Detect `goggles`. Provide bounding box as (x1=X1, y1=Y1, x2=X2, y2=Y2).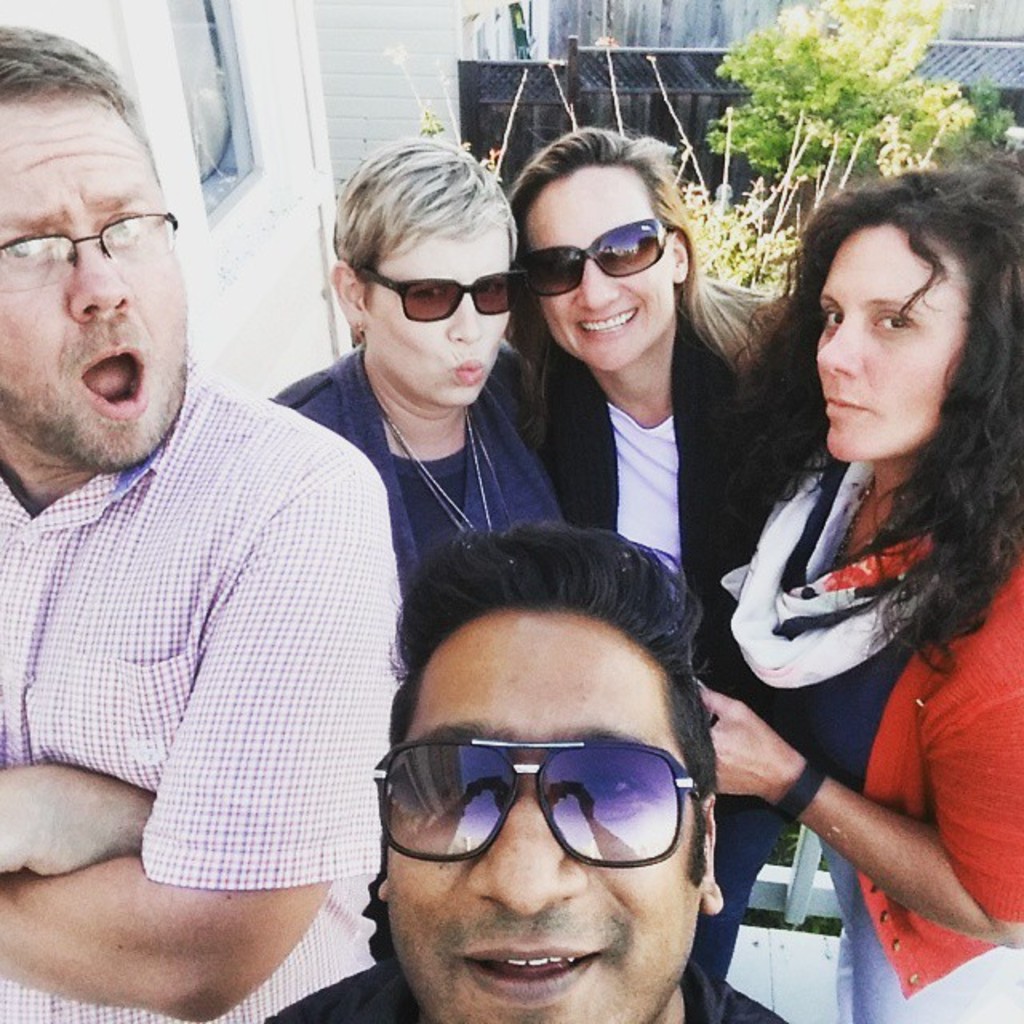
(x1=517, y1=219, x2=683, y2=274).
